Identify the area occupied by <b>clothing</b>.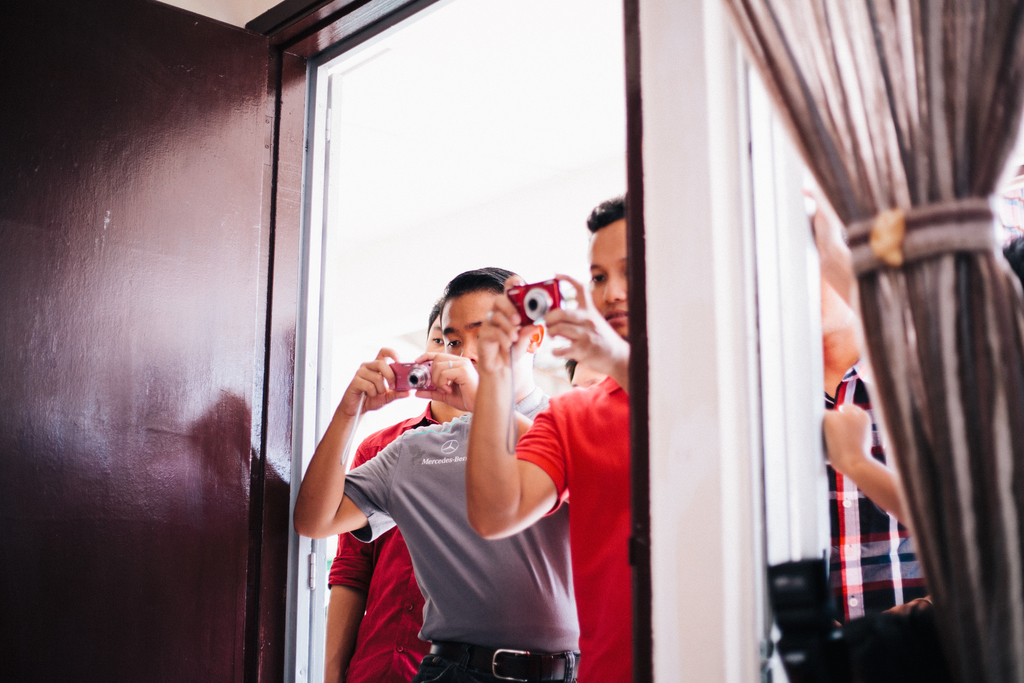
Area: box(514, 377, 637, 682).
